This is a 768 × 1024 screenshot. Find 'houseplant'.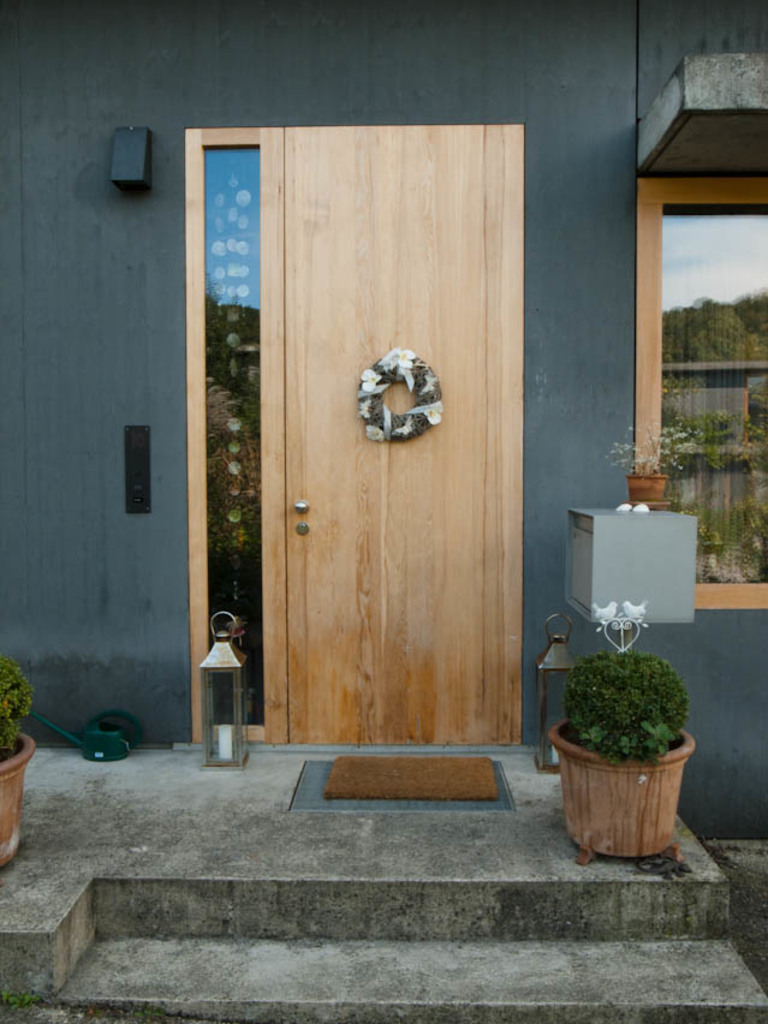
Bounding box: select_region(0, 660, 44, 879).
